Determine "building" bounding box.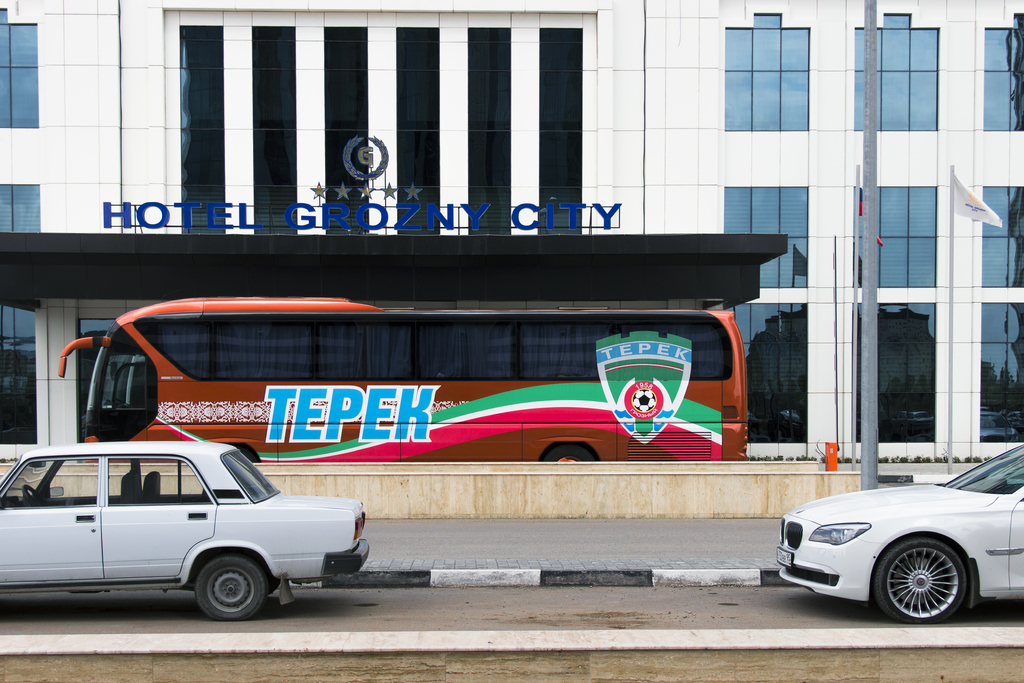
Determined: crop(0, 0, 1023, 463).
